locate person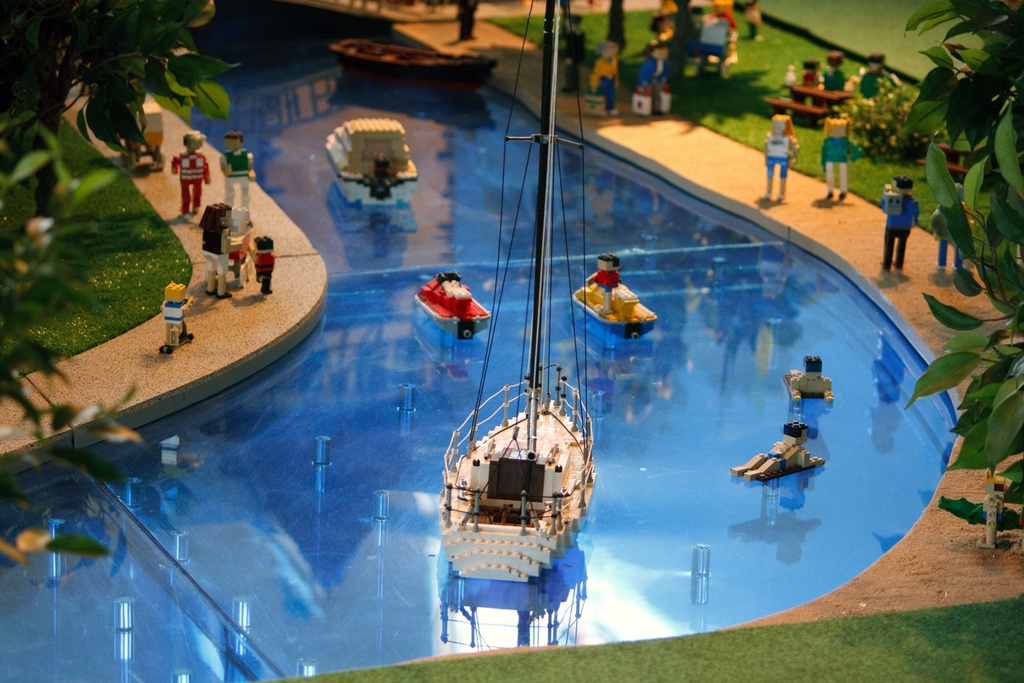
<bbox>245, 238, 278, 290</bbox>
